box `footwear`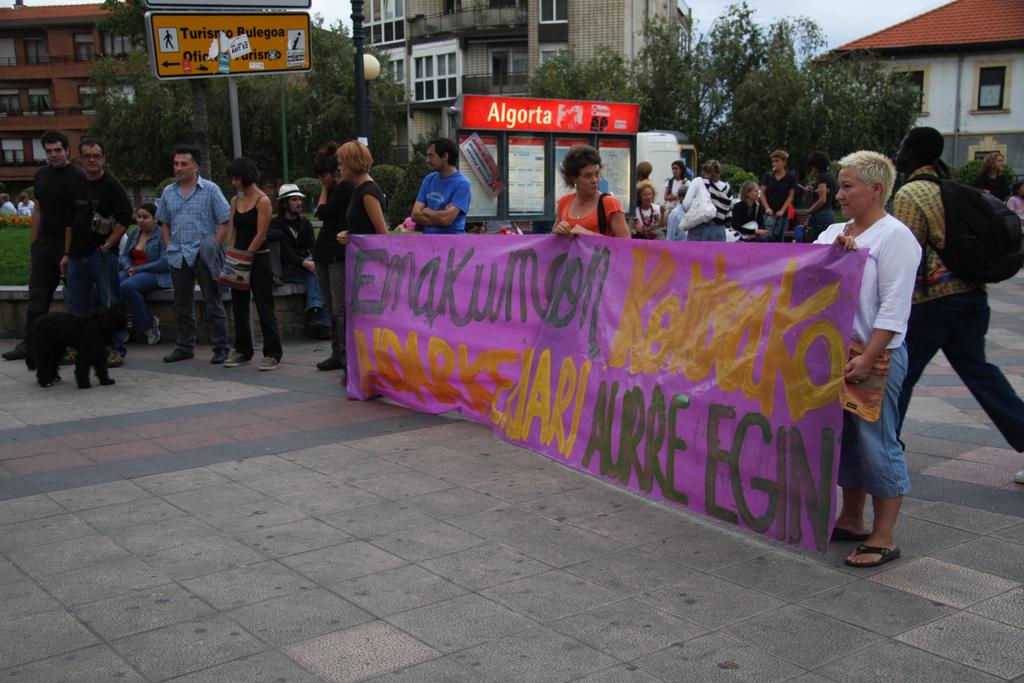
162, 349, 195, 361
